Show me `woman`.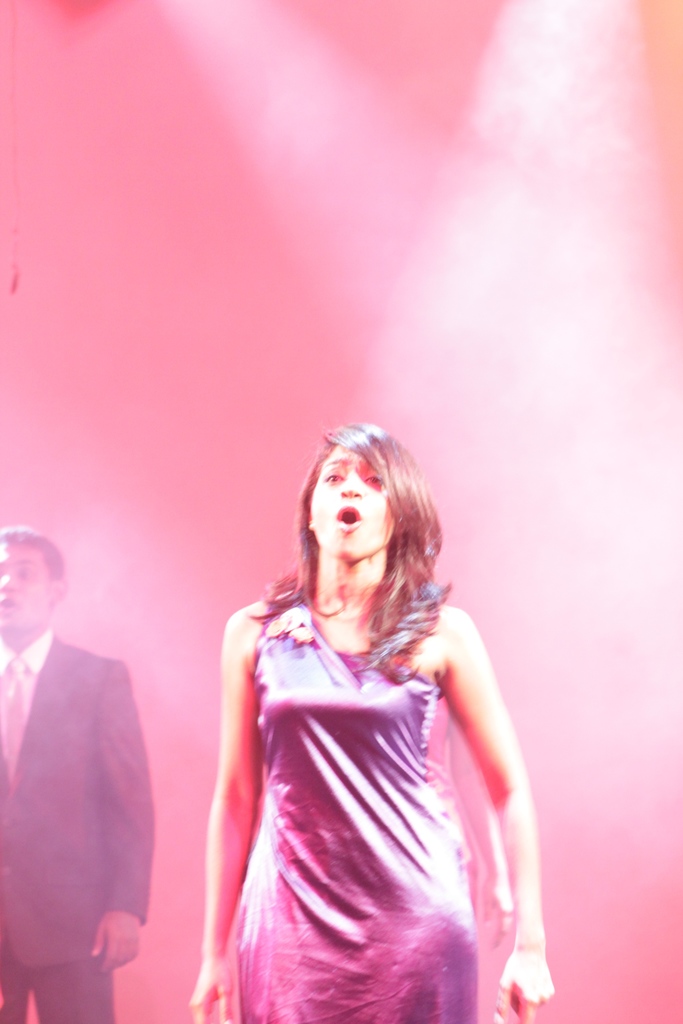
`woman` is here: detection(177, 430, 555, 1023).
